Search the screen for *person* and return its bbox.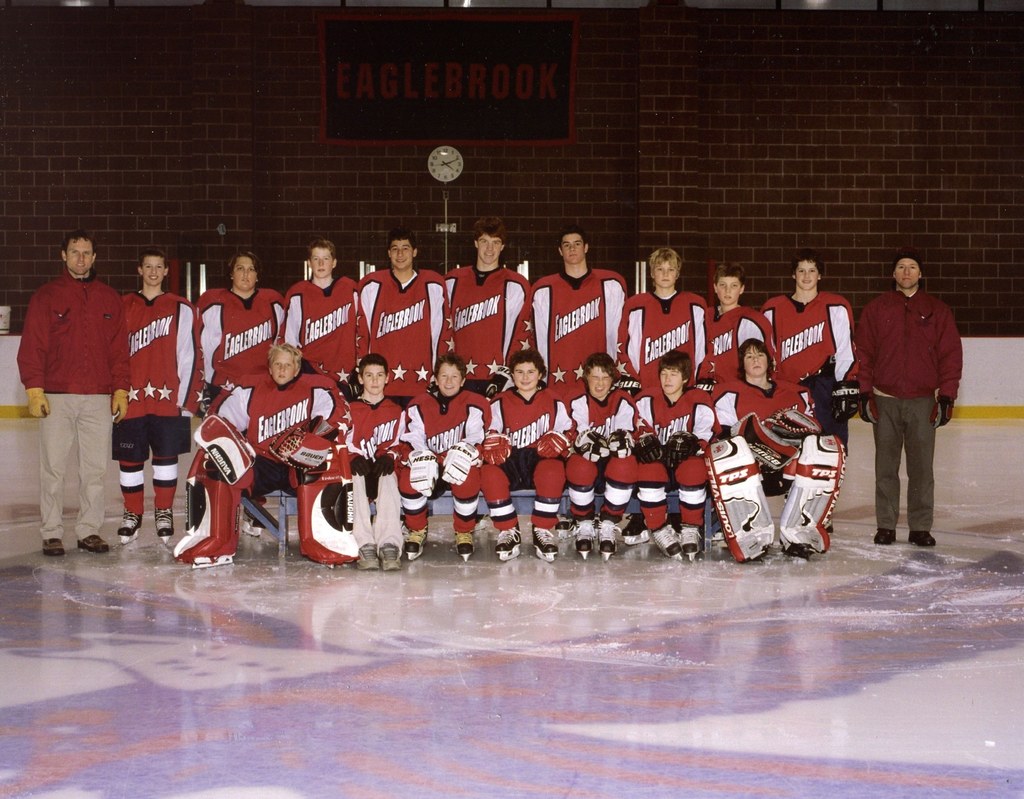
Found: [x1=106, y1=251, x2=203, y2=540].
